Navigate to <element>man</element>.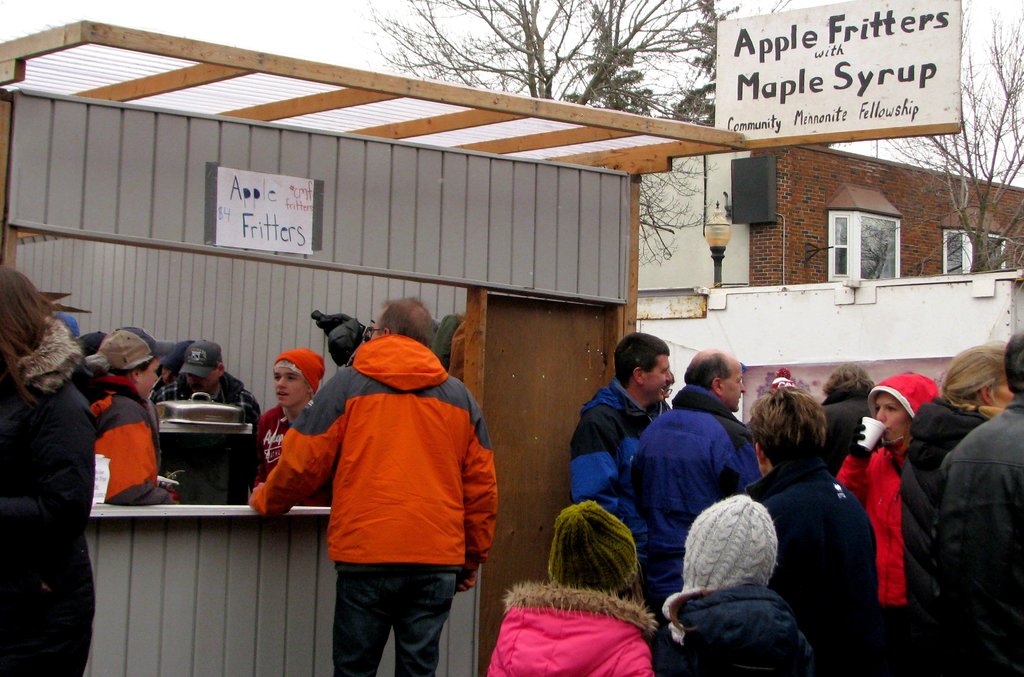
Navigation target: detection(151, 339, 261, 432).
